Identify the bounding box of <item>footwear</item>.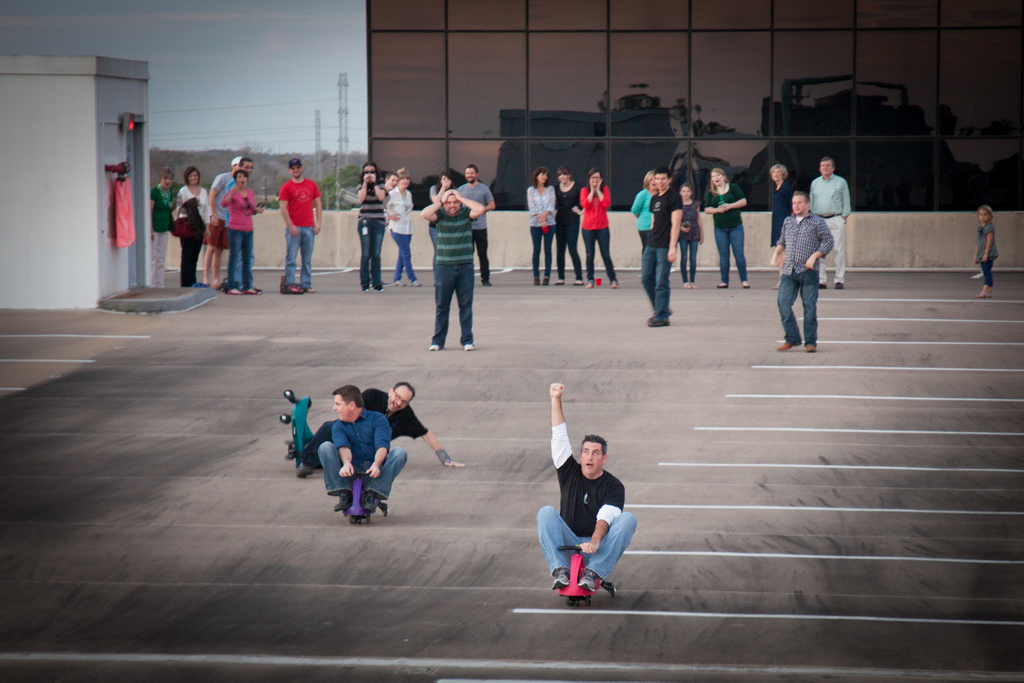
locate(307, 285, 314, 292).
